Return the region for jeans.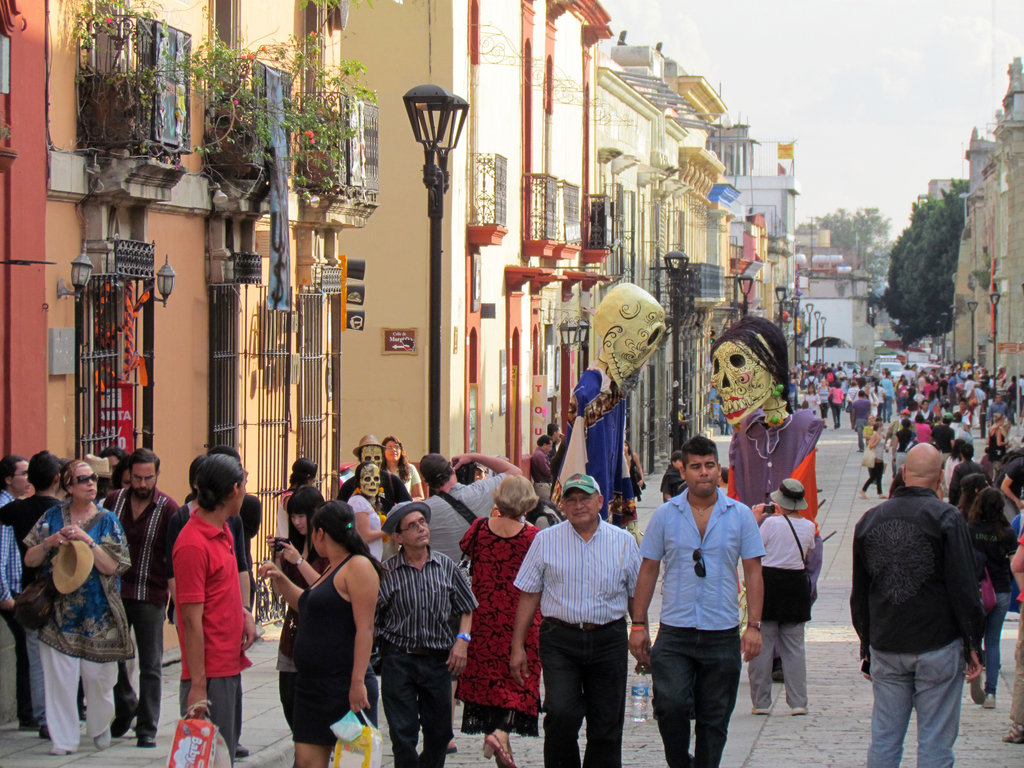
<region>863, 629, 973, 767</region>.
